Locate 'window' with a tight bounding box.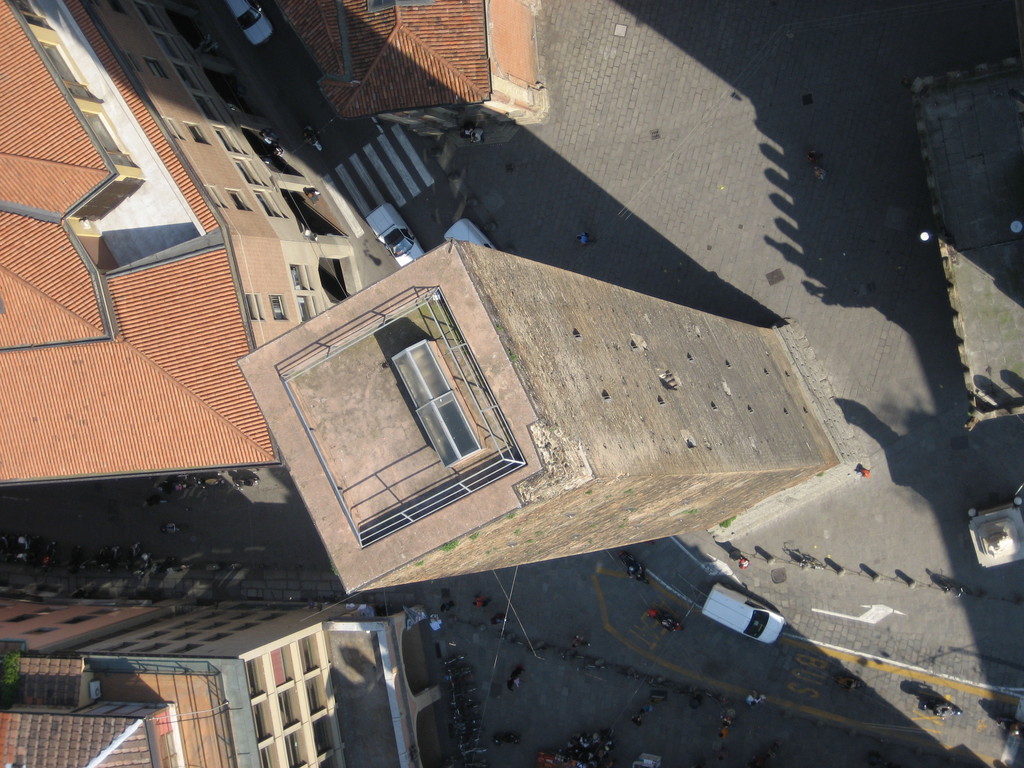
bbox=(271, 295, 289, 325).
